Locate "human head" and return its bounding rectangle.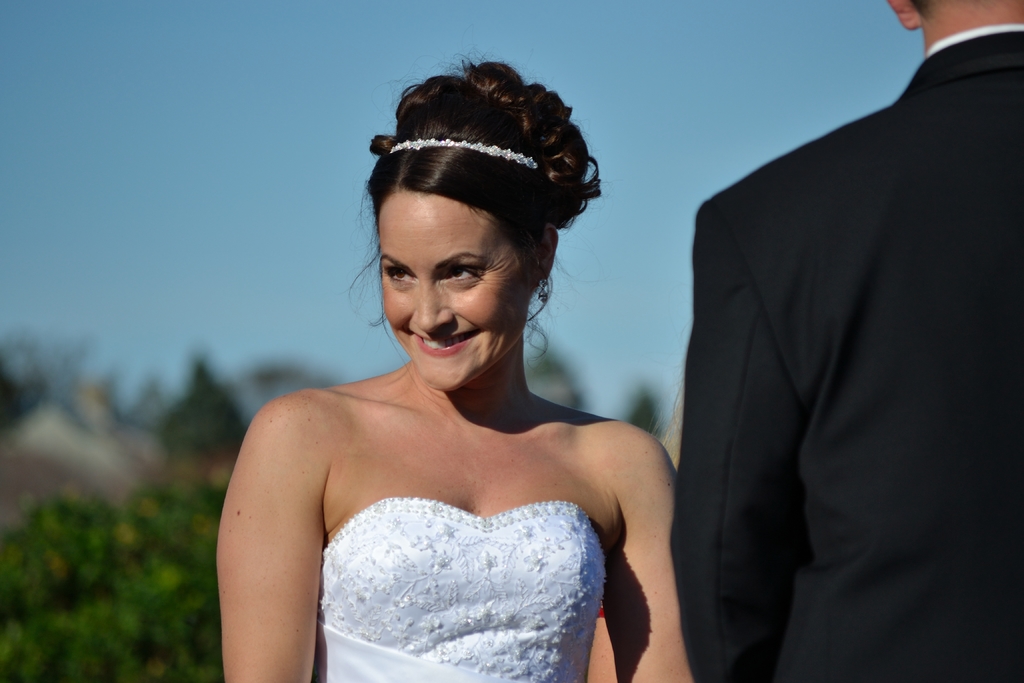
<bbox>351, 76, 596, 375</bbox>.
